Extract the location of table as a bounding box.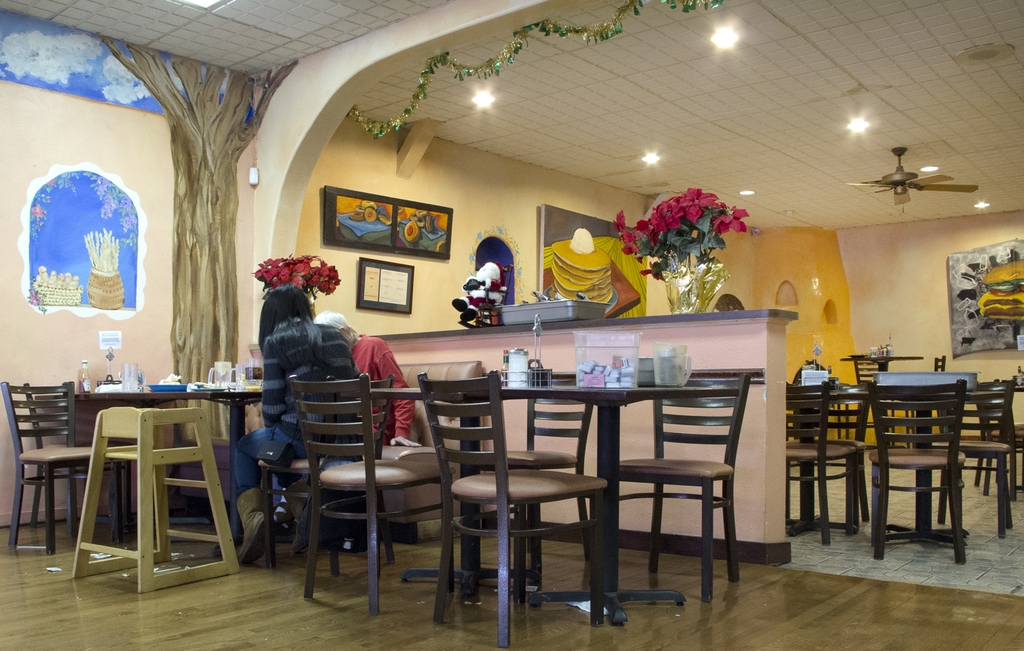
region(67, 367, 263, 562).
